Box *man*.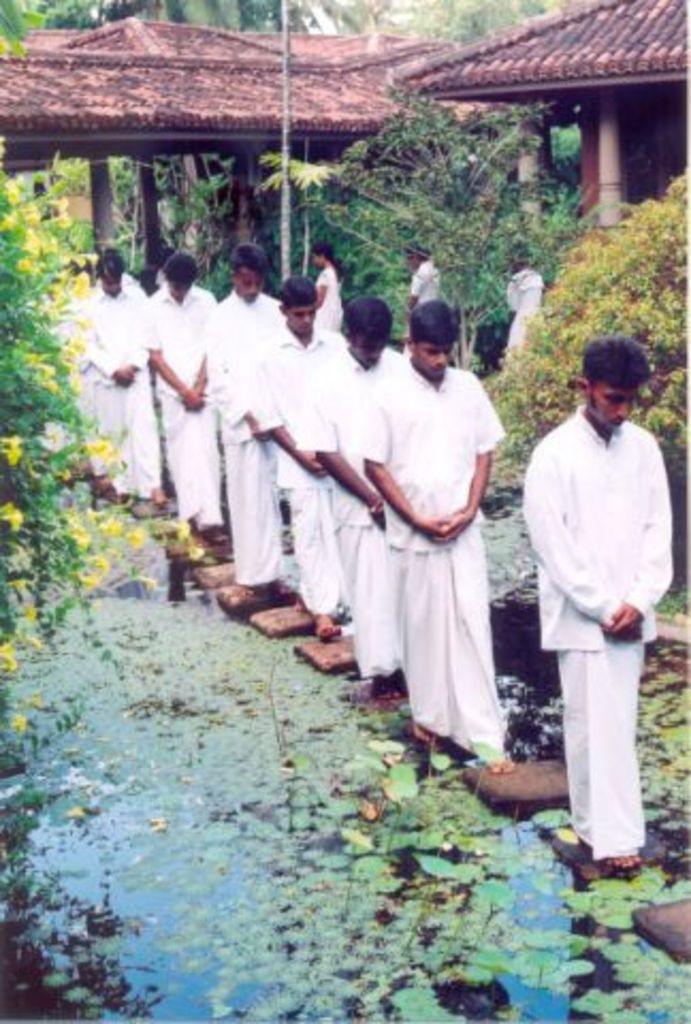
516:311:676:887.
